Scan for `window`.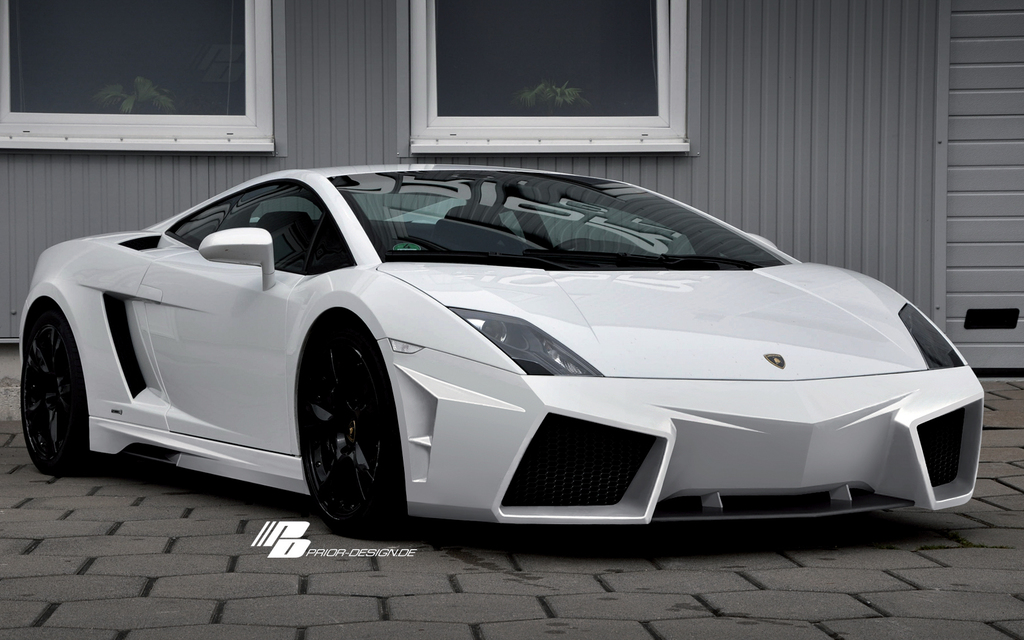
Scan result: select_region(394, 2, 706, 130).
